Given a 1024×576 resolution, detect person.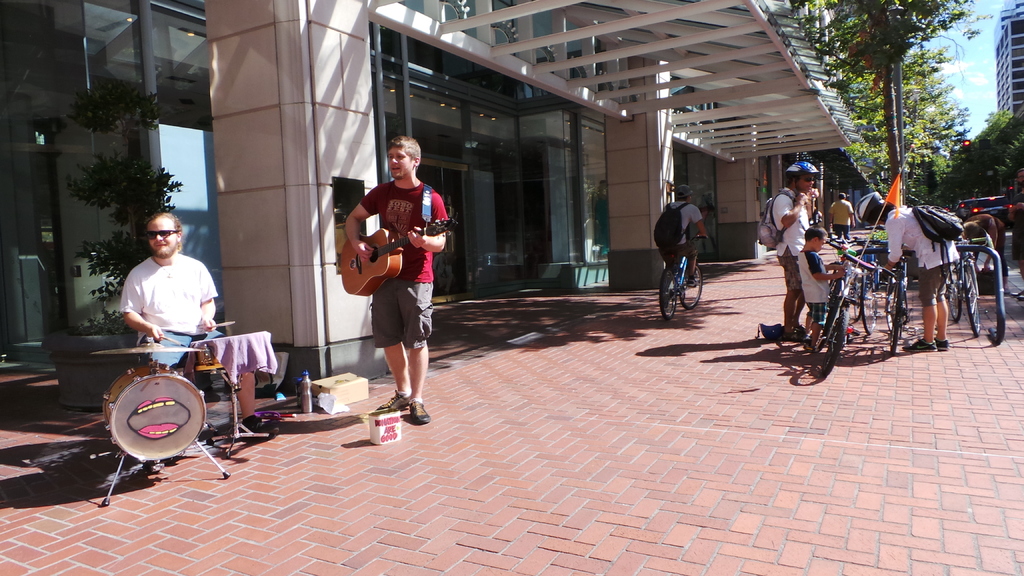
region(797, 221, 844, 347).
